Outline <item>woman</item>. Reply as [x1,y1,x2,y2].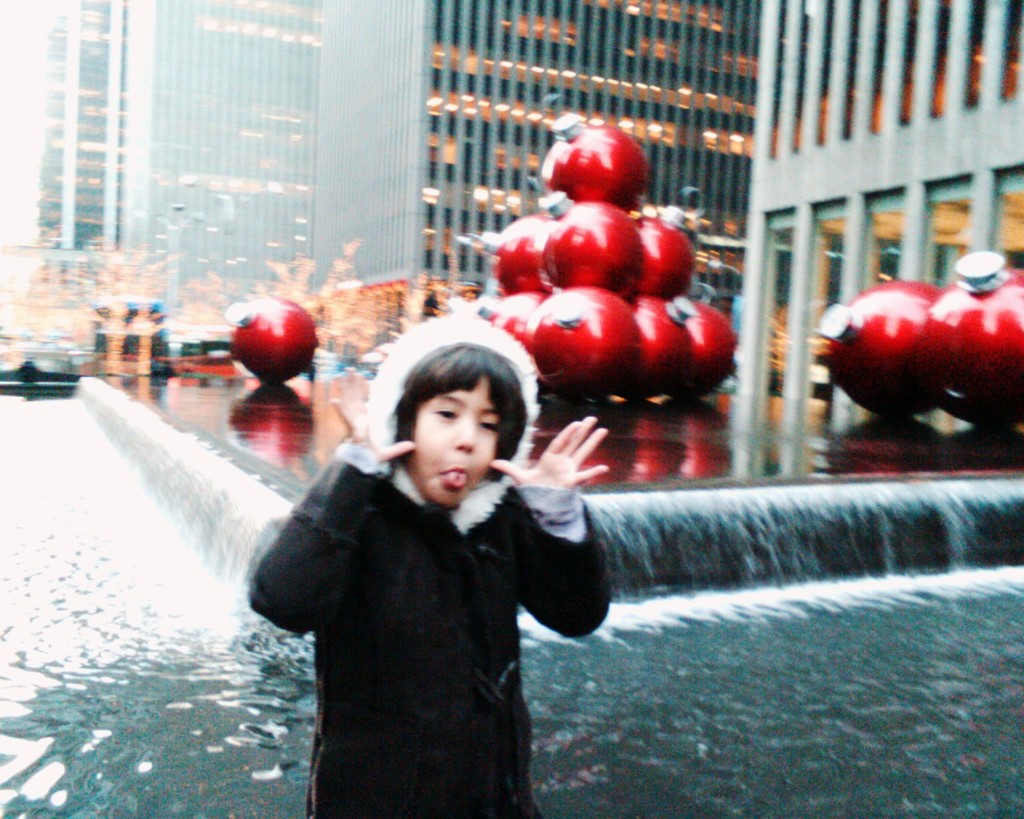
[244,307,610,818].
